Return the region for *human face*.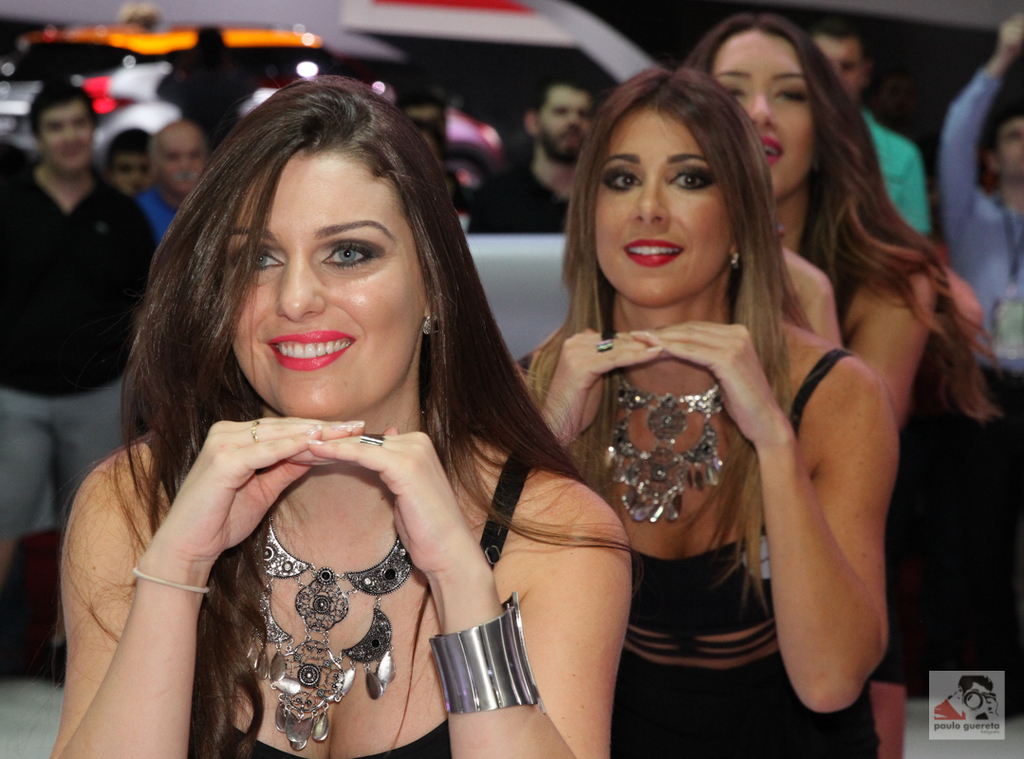
(711, 27, 816, 201).
